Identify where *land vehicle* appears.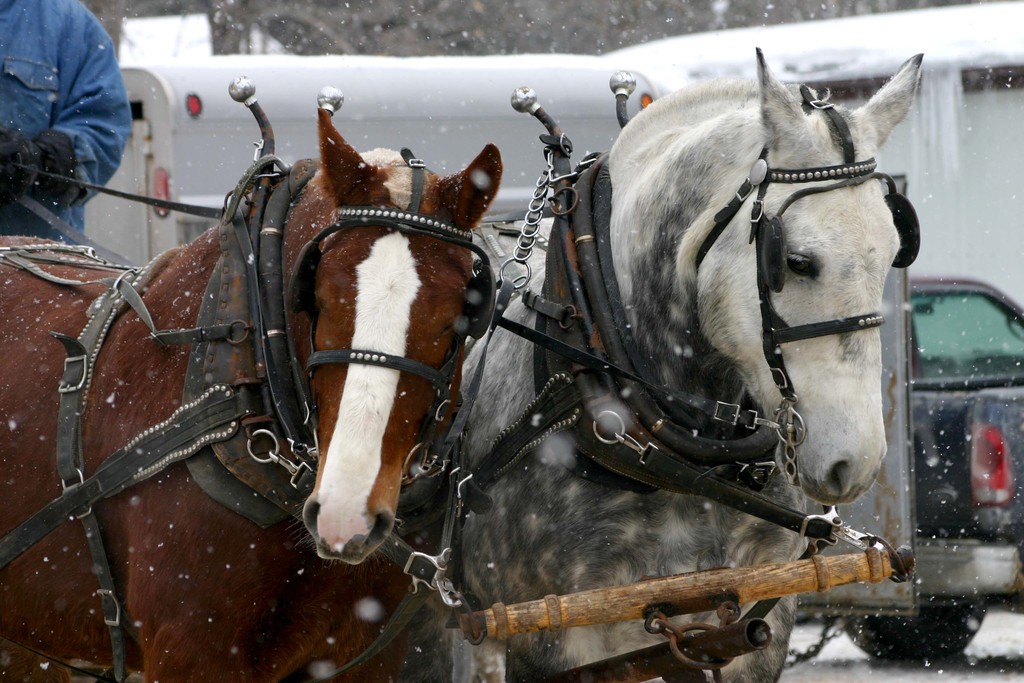
Appears at rect(881, 248, 1016, 569).
